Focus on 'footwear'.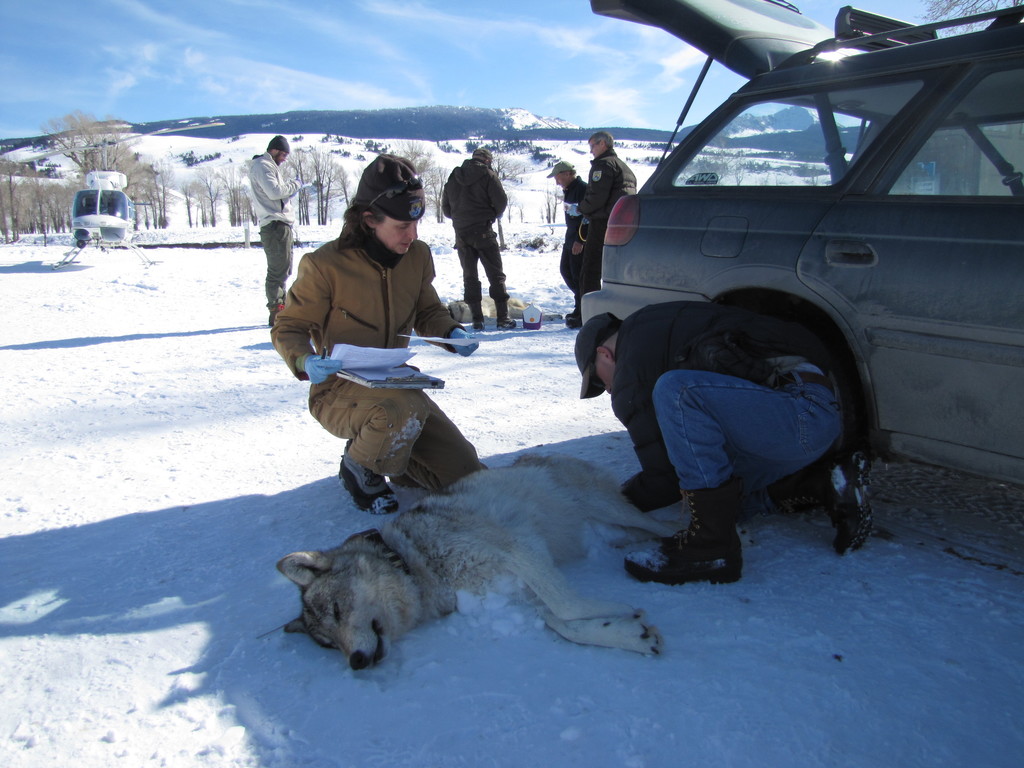
Focused at [left=568, top=310, right=575, bottom=321].
